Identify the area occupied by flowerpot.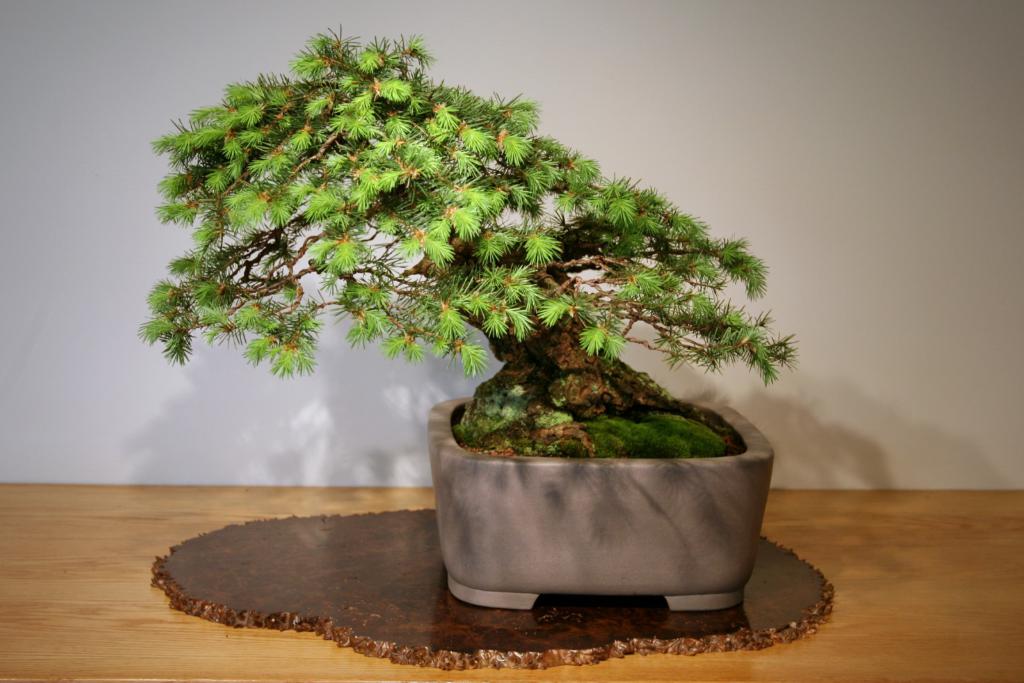
Area: (426, 396, 774, 611).
